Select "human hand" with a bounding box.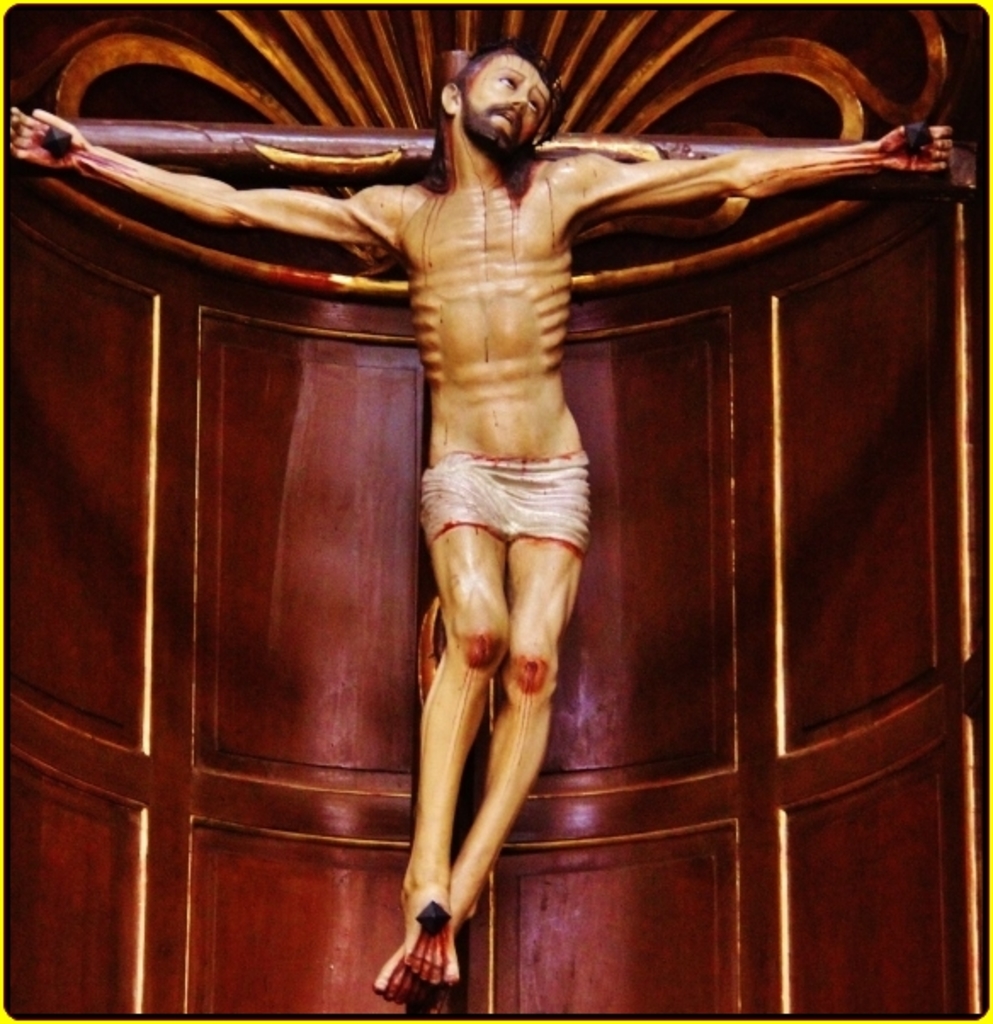
Rect(872, 121, 952, 177).
